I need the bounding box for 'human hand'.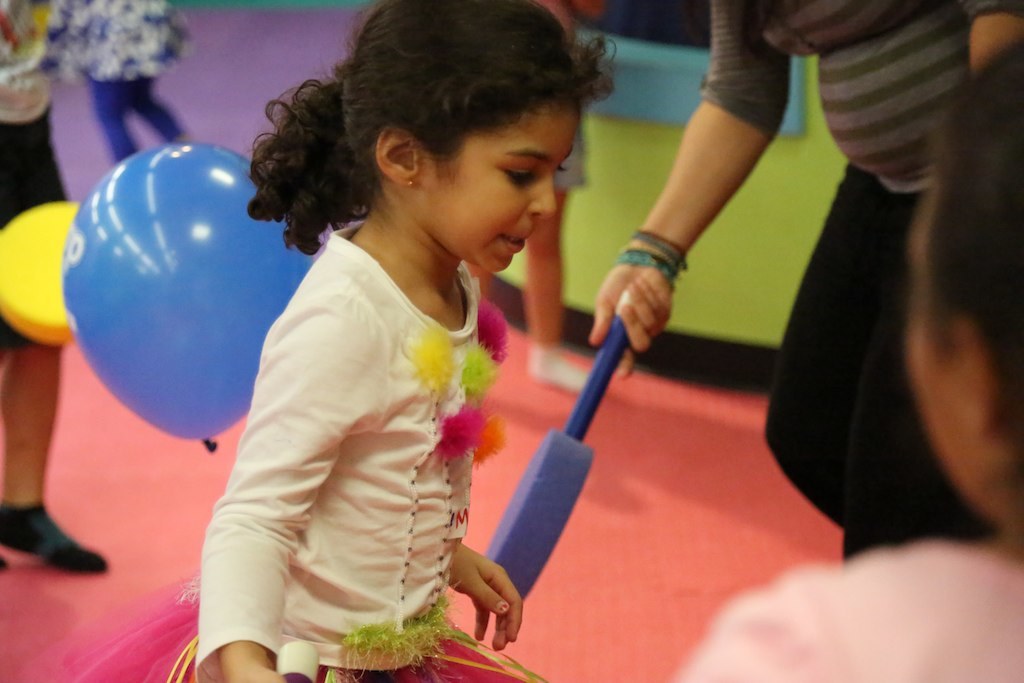
Here it is: [x1=555, y1=72, x2=803, y2=362].
